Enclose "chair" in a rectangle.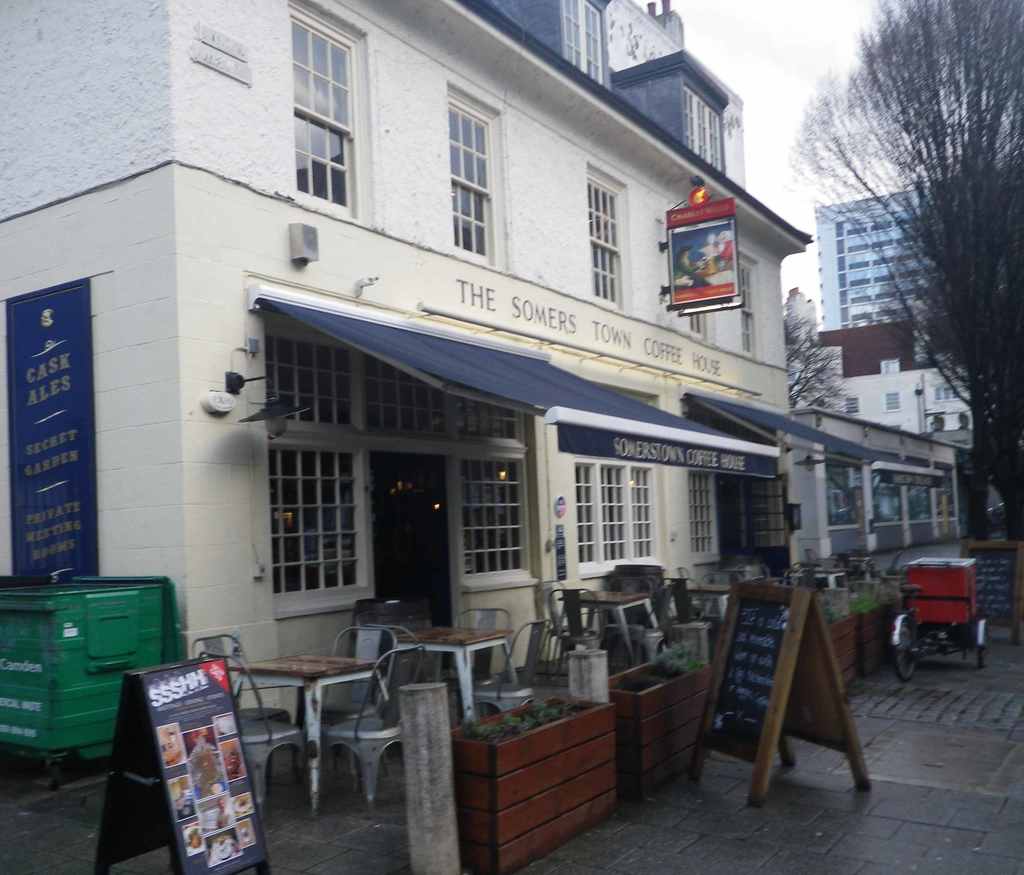
bbox(467, 622, 550, 726).
